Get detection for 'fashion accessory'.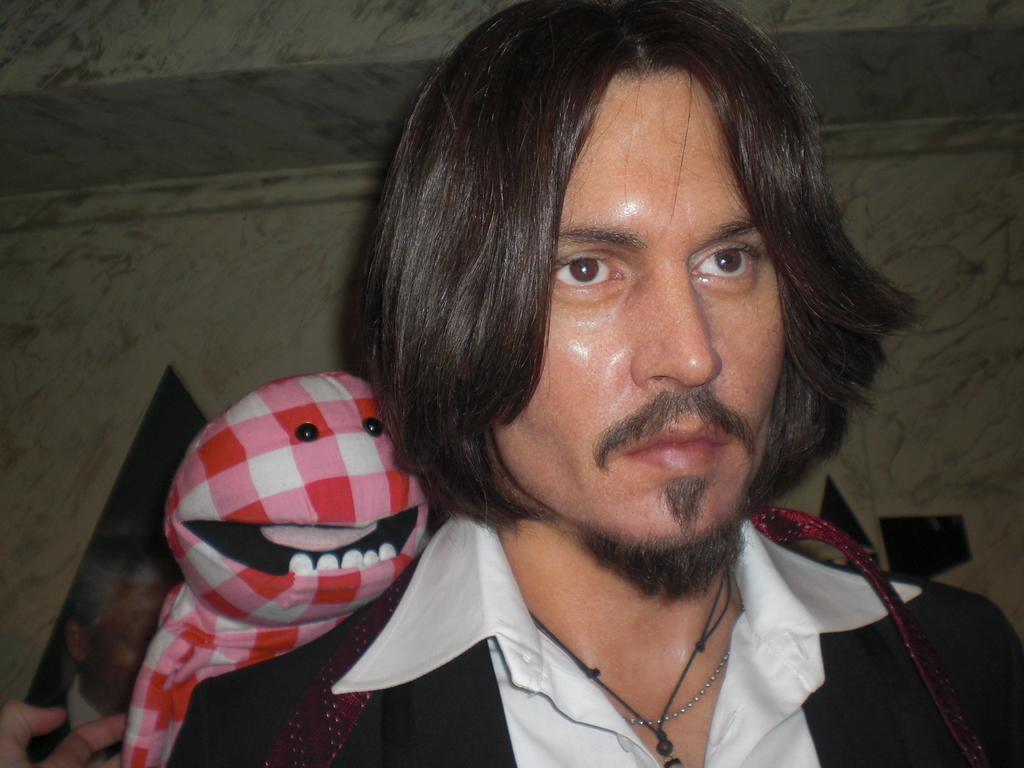
Detection: x1=259 y1=506 x2=991 y2=767.
